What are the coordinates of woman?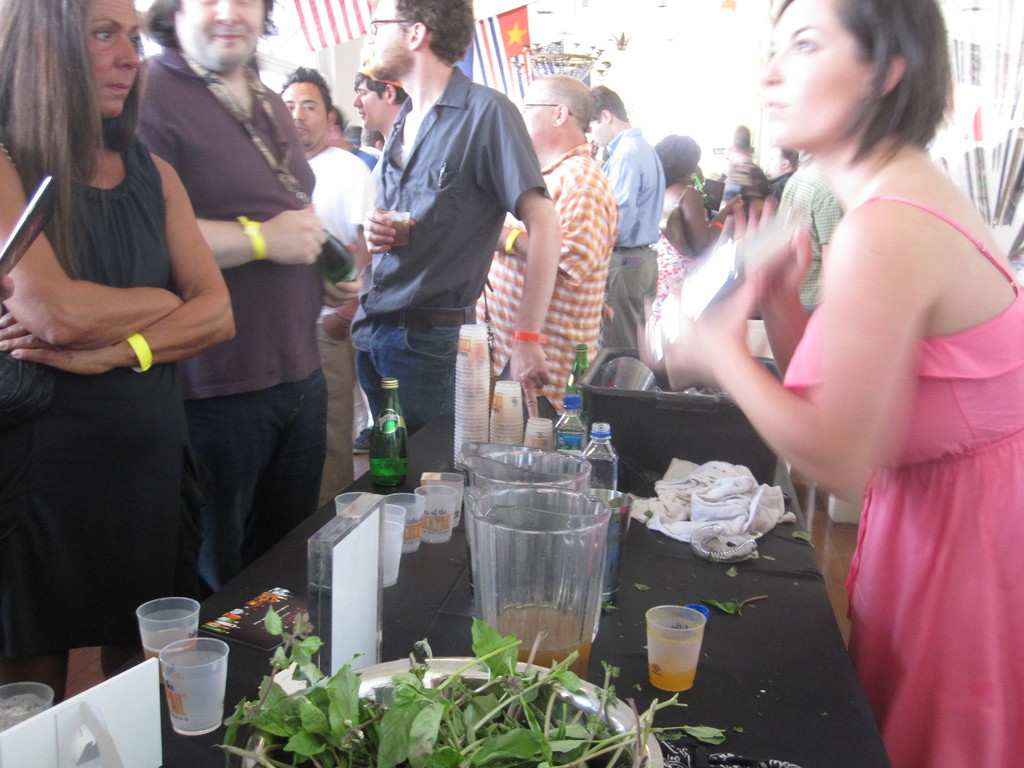
(left=692, top=0, right=1004, bottom=767).
